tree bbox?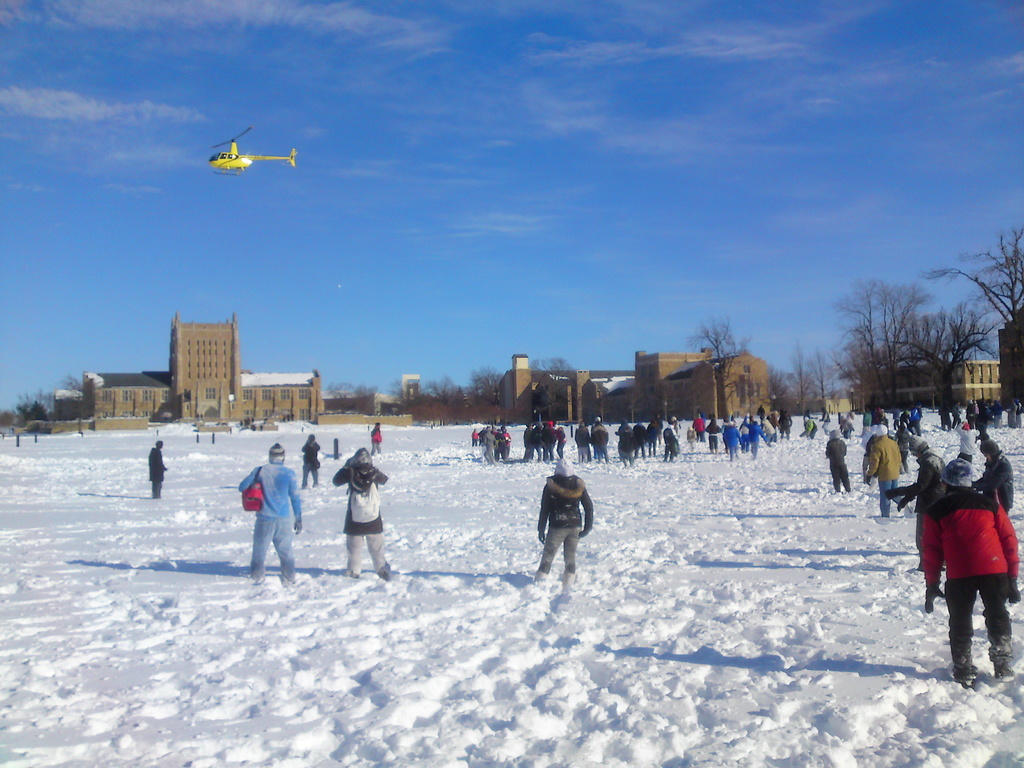
759 362 796 415
